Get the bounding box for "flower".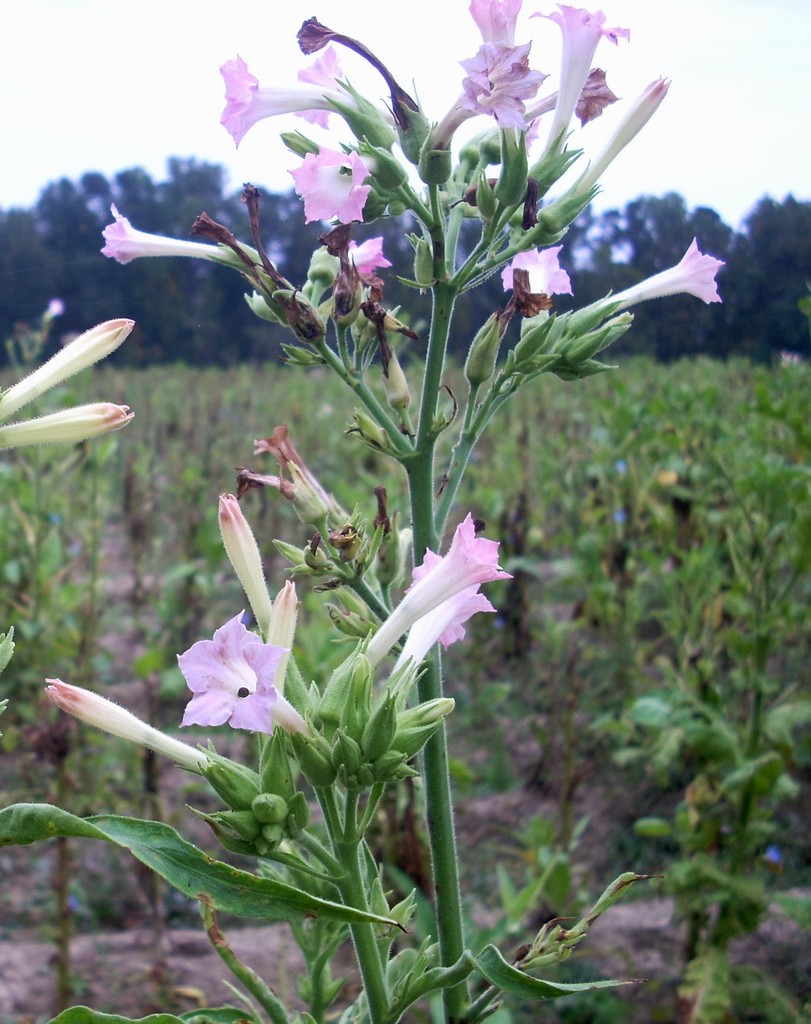
box=[320, 517, 493, 675].
